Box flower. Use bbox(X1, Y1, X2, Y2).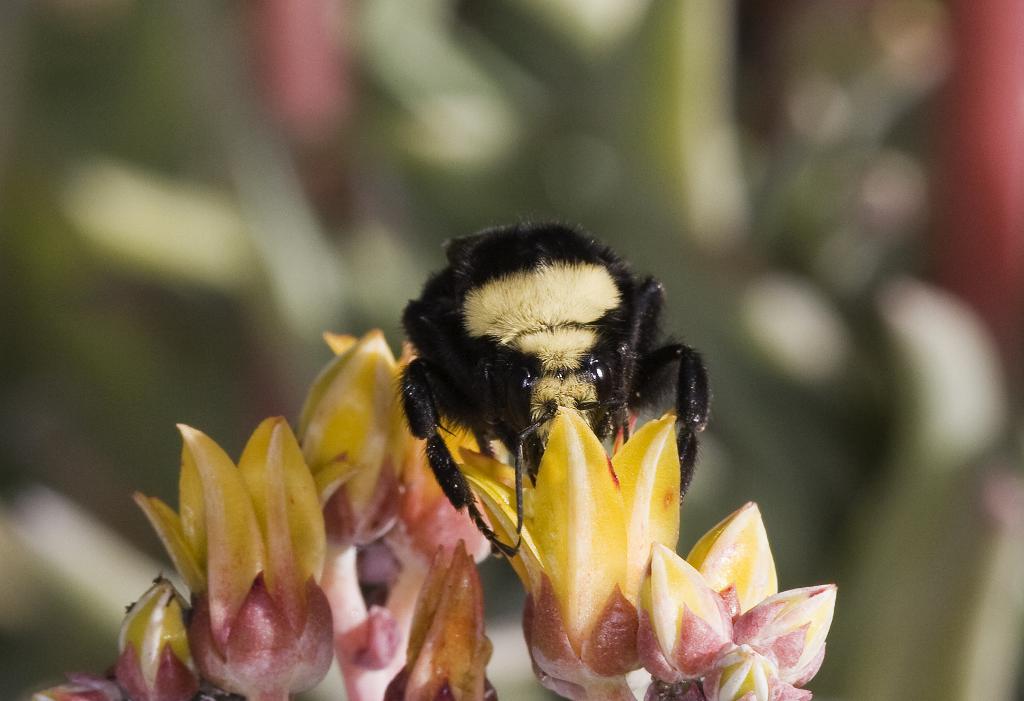
bbox(381, 539, 496, 700).
